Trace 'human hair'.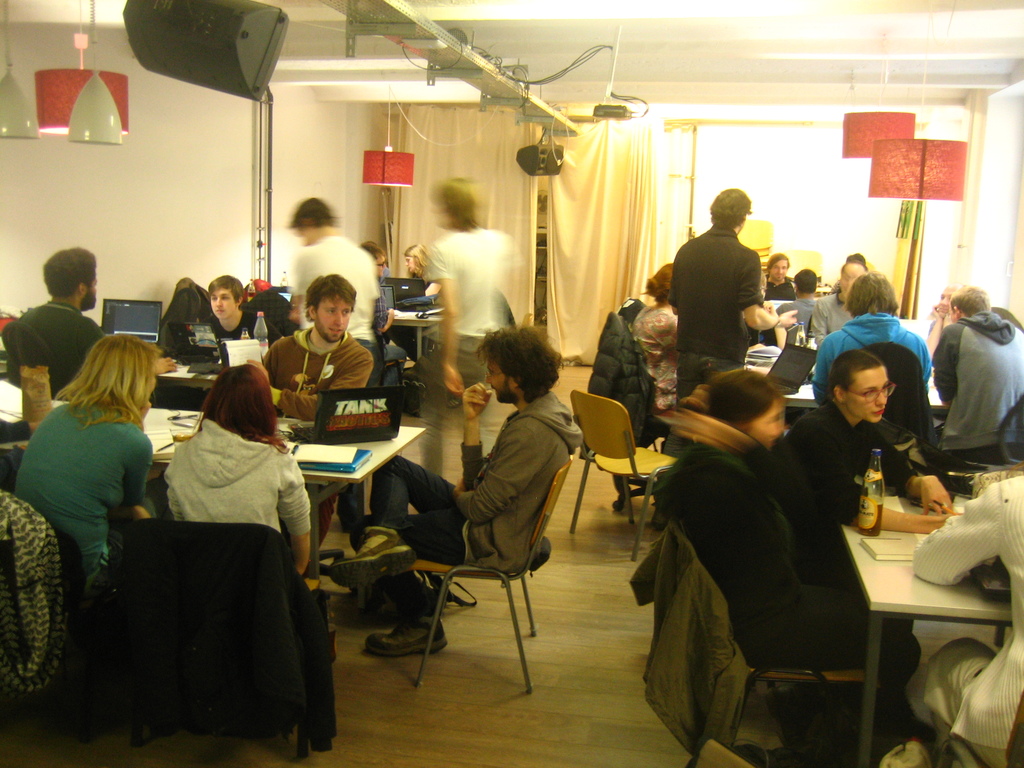
Traced to (x1=711, y1=188, x2=749, y2=230).
